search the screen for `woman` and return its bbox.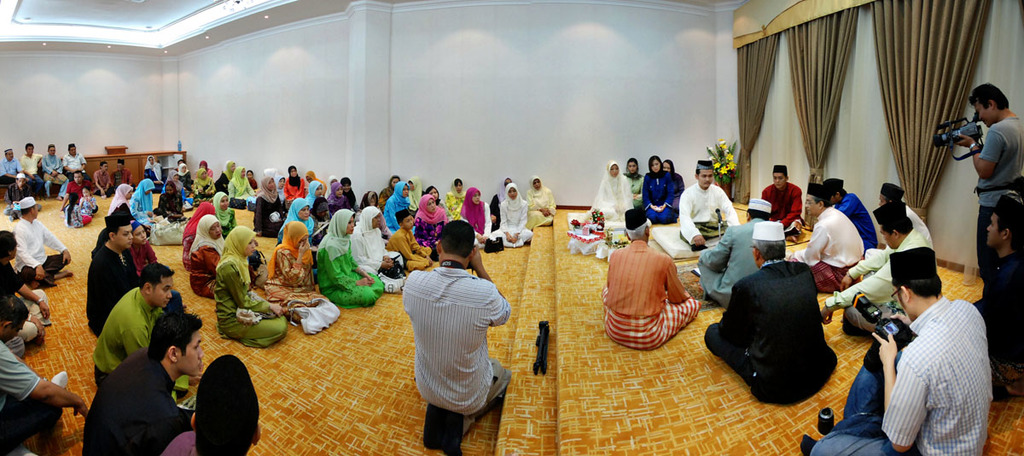
Found: 191, 164, 220, 193.
